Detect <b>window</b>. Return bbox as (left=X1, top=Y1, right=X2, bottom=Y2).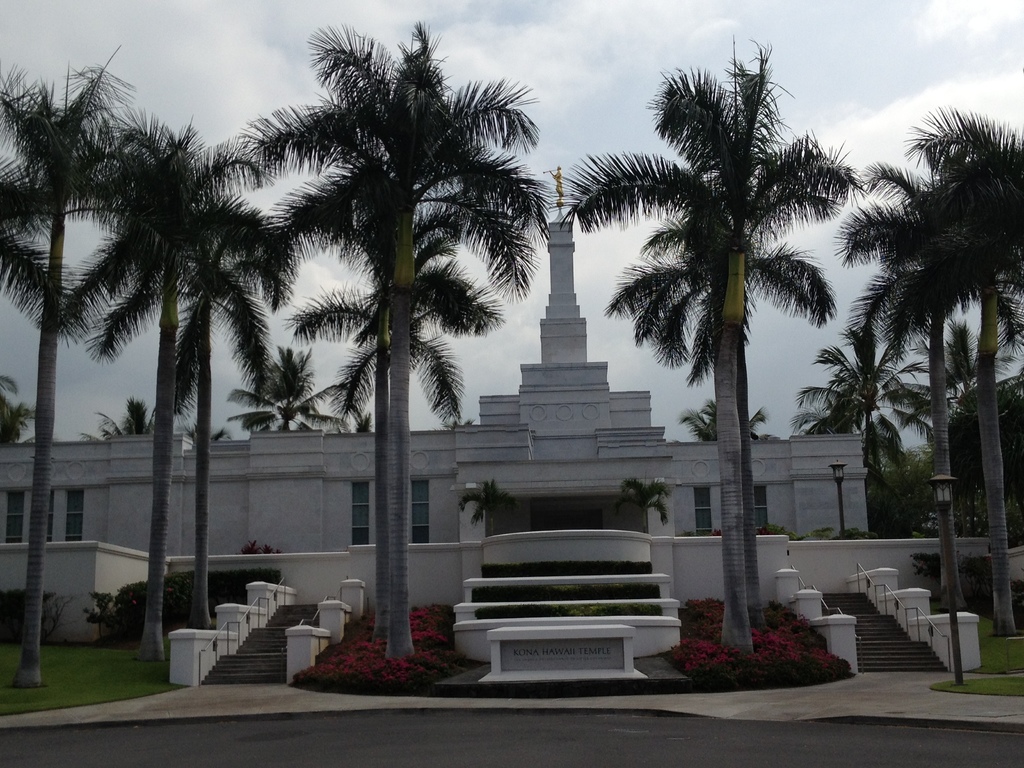
(left=351, top=481, right=366, bottom=547).
